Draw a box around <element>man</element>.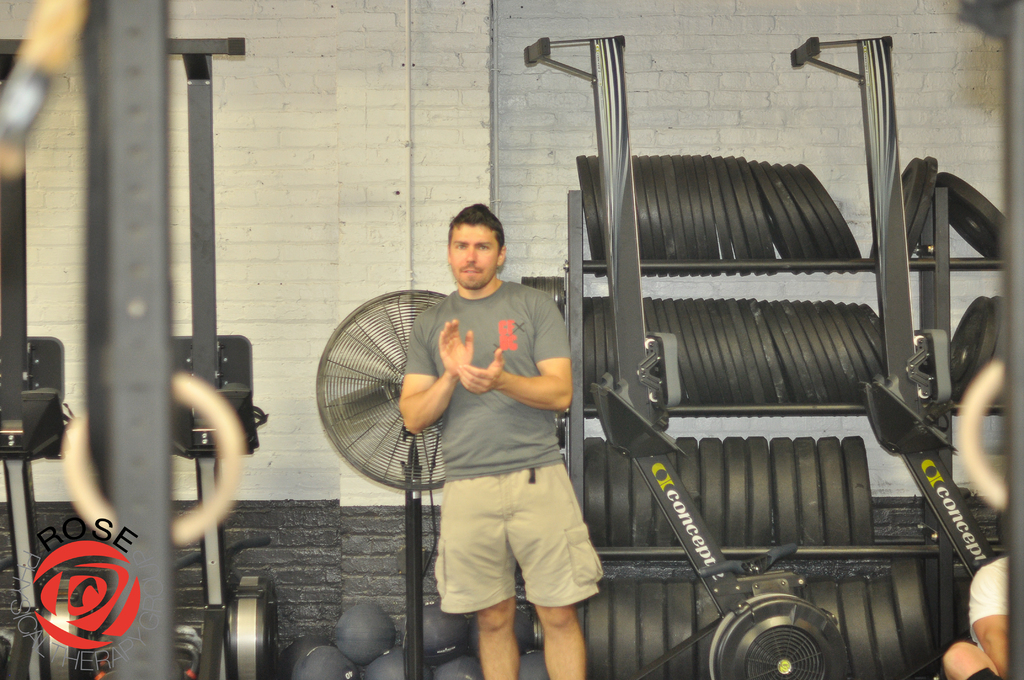
bbox(391, 202, 601, 679).
